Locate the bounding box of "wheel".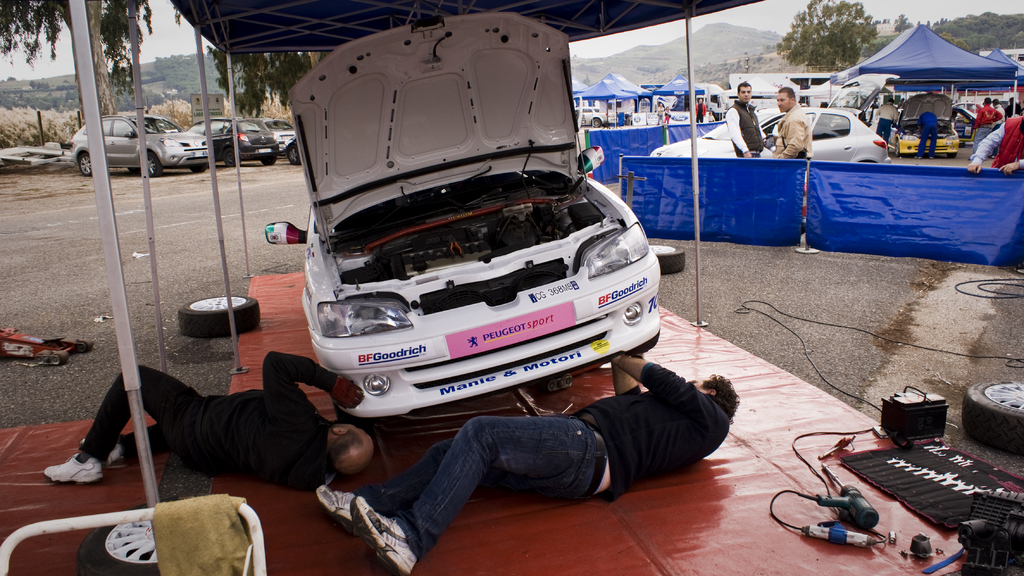
Bounding box: region(260, 159, 276, 164).
